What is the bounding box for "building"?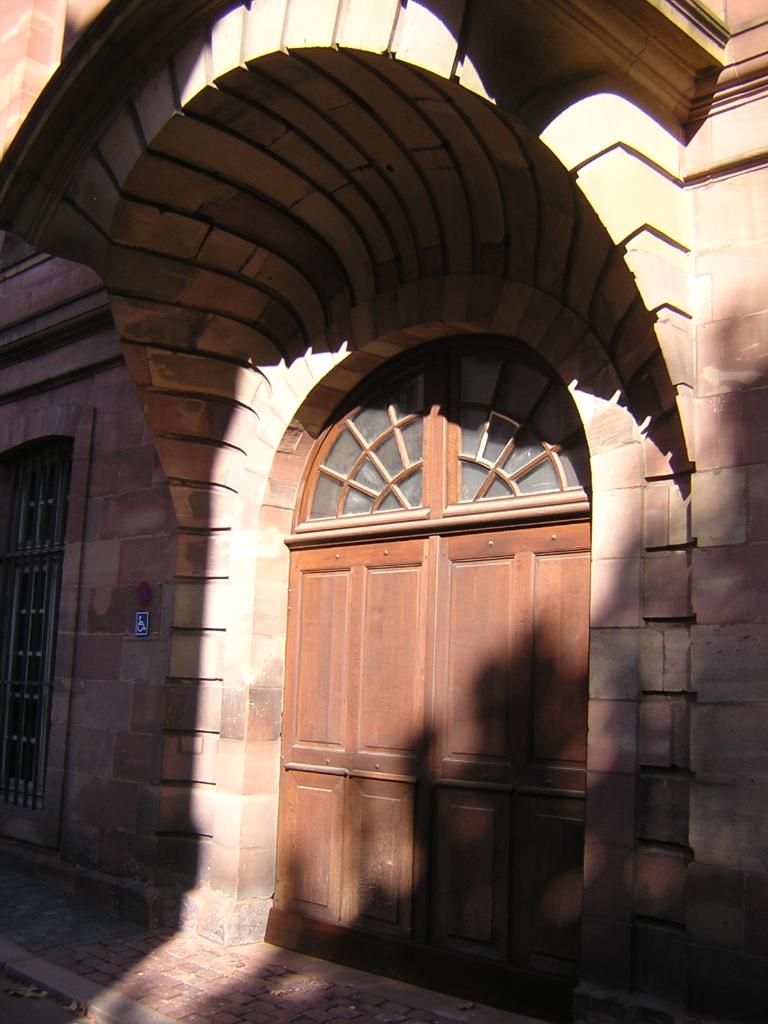
left=0, top=0, right=767, bottom=1023.
